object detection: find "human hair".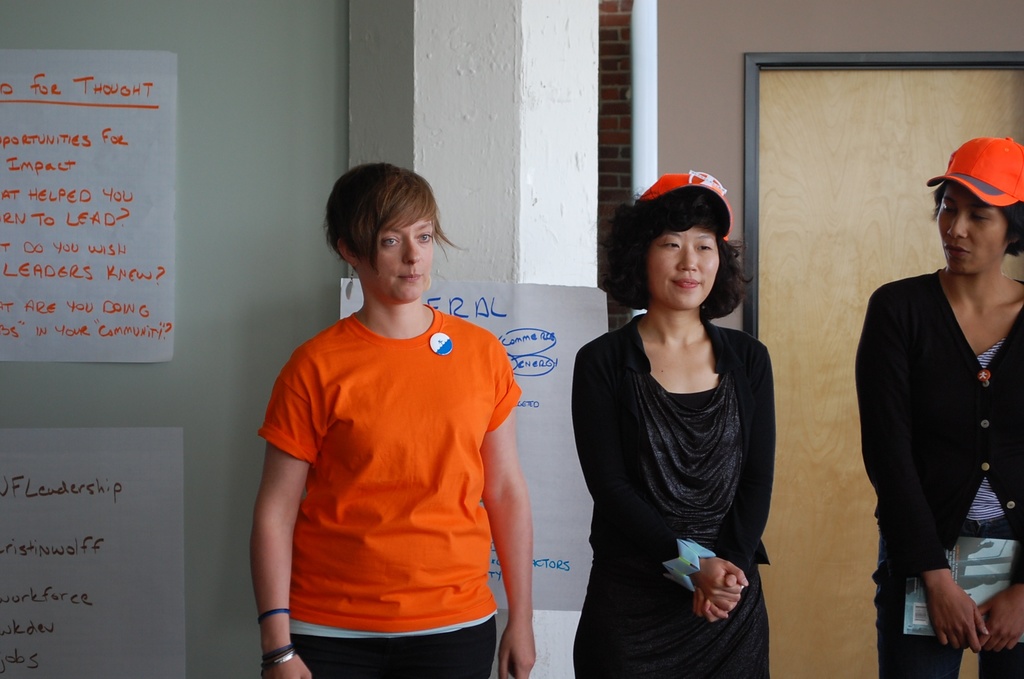
locate(609, 179, 752, 317).
